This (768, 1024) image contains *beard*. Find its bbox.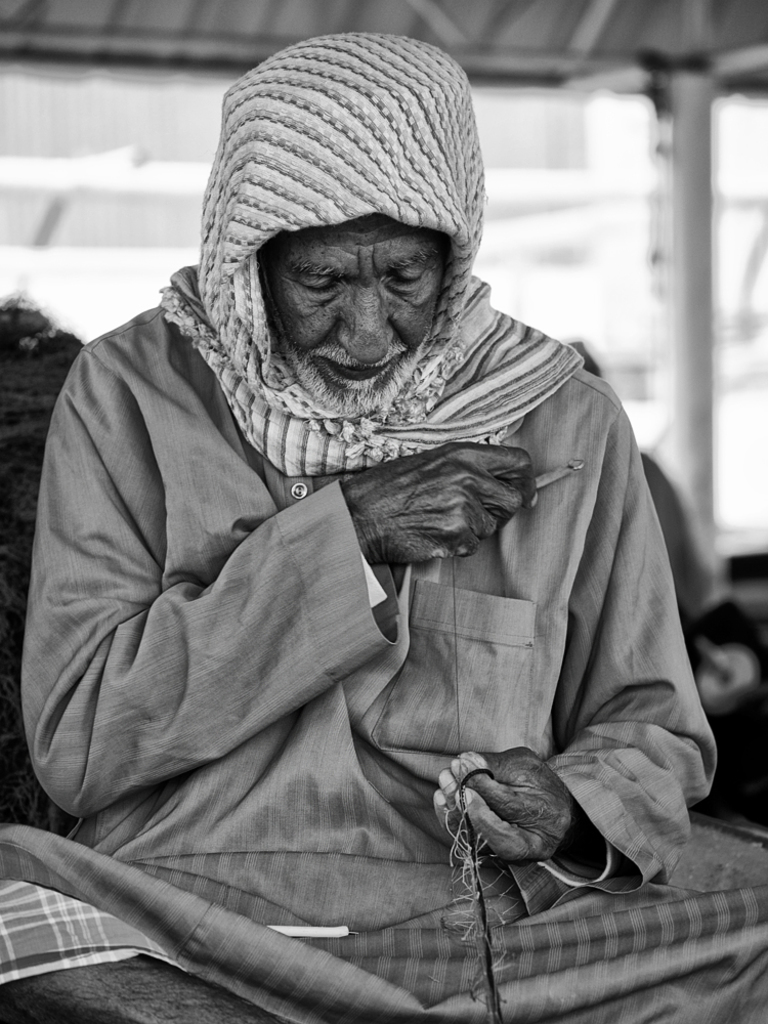
box(281, 331, 433, 423).
